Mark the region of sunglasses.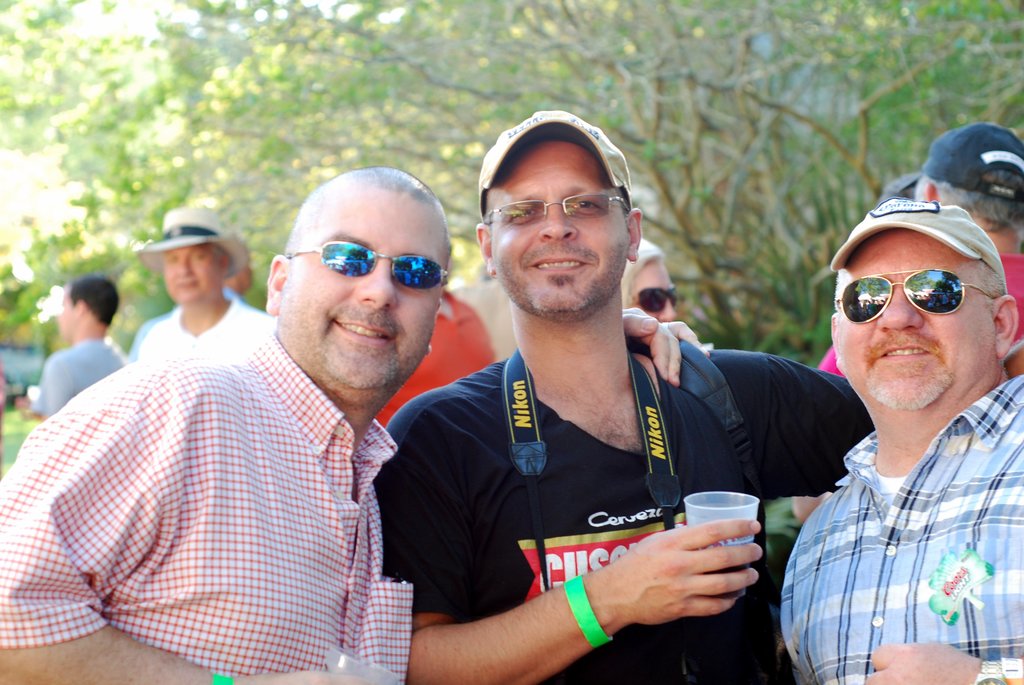
Region: 828 271 994 324.
